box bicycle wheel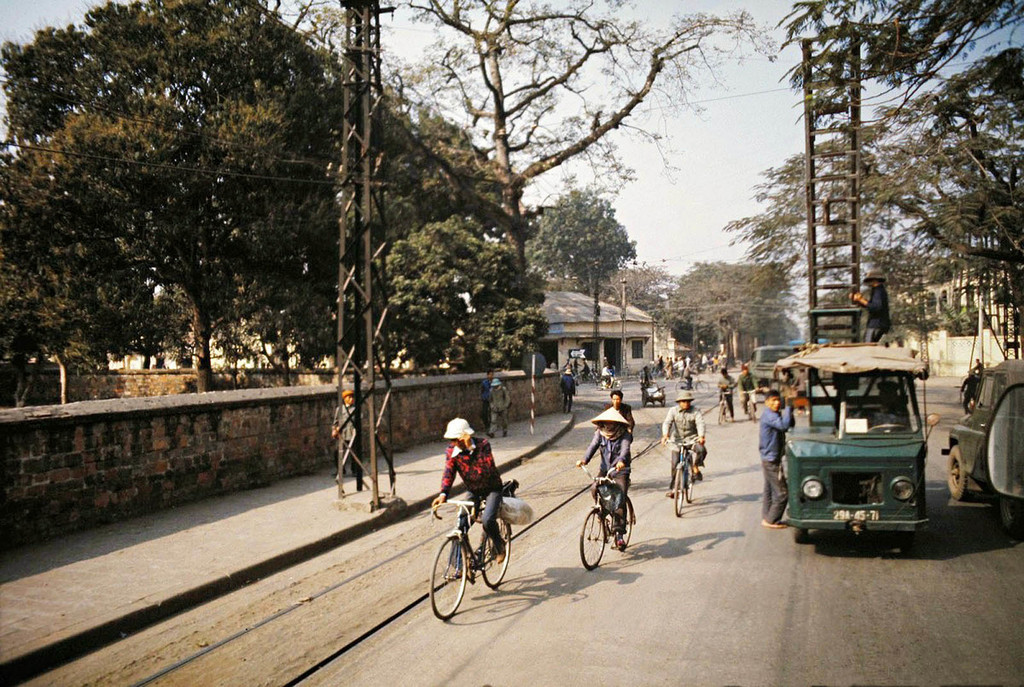
[left=617, top=505, right=633, bottom=540]
